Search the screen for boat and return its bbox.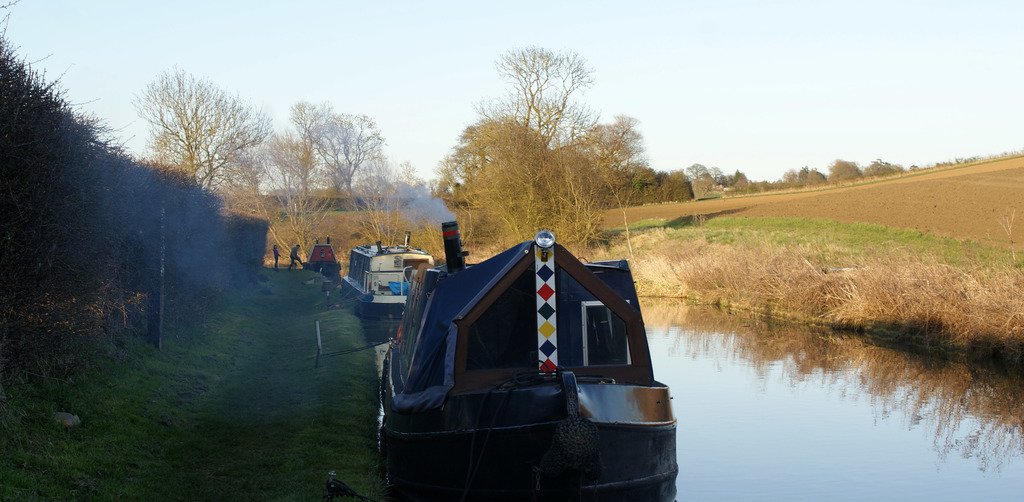
Found: region(305, 233, 339, 274).
